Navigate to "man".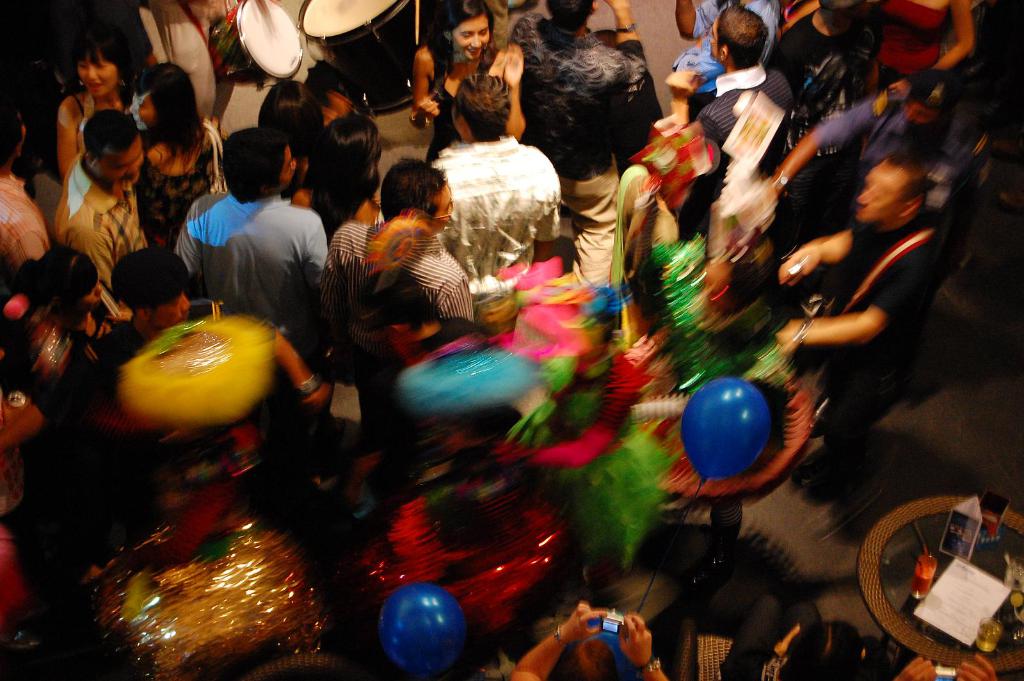
Navigation target: 668,10,797,164.
